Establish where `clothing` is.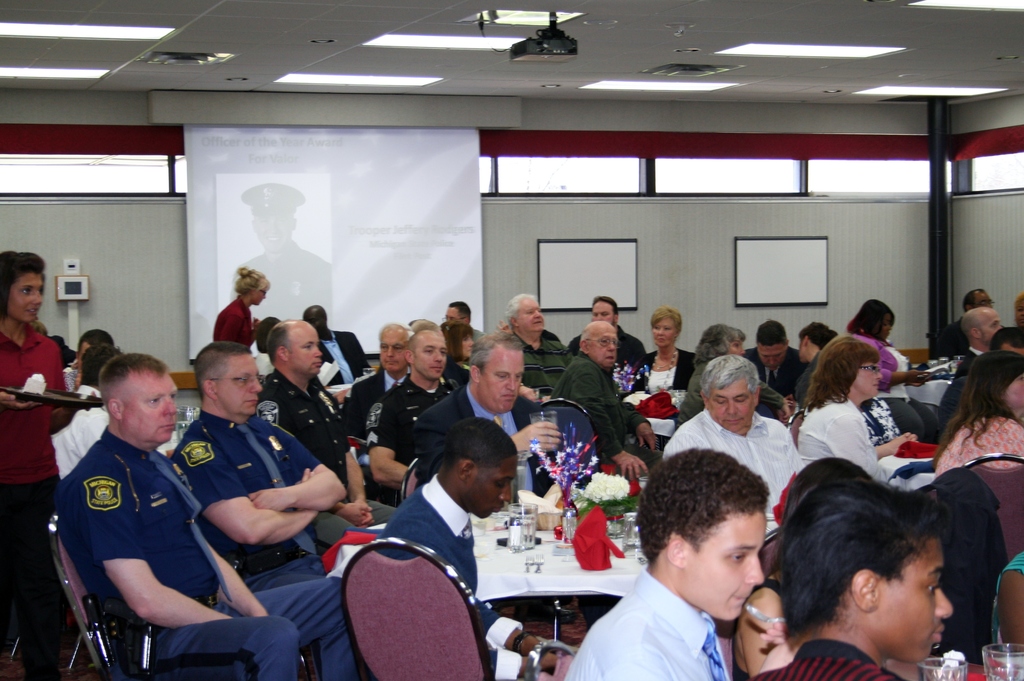
Established at [x1=560, y1=567, x2=733, y2=680].
